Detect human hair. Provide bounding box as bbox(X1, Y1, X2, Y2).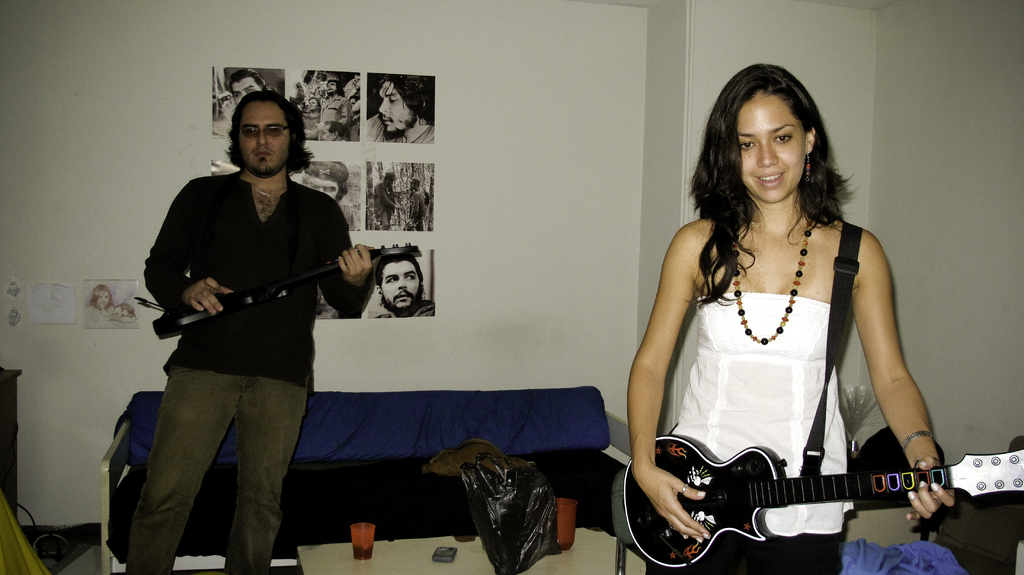
bbox(700, 65, 849, 251).
